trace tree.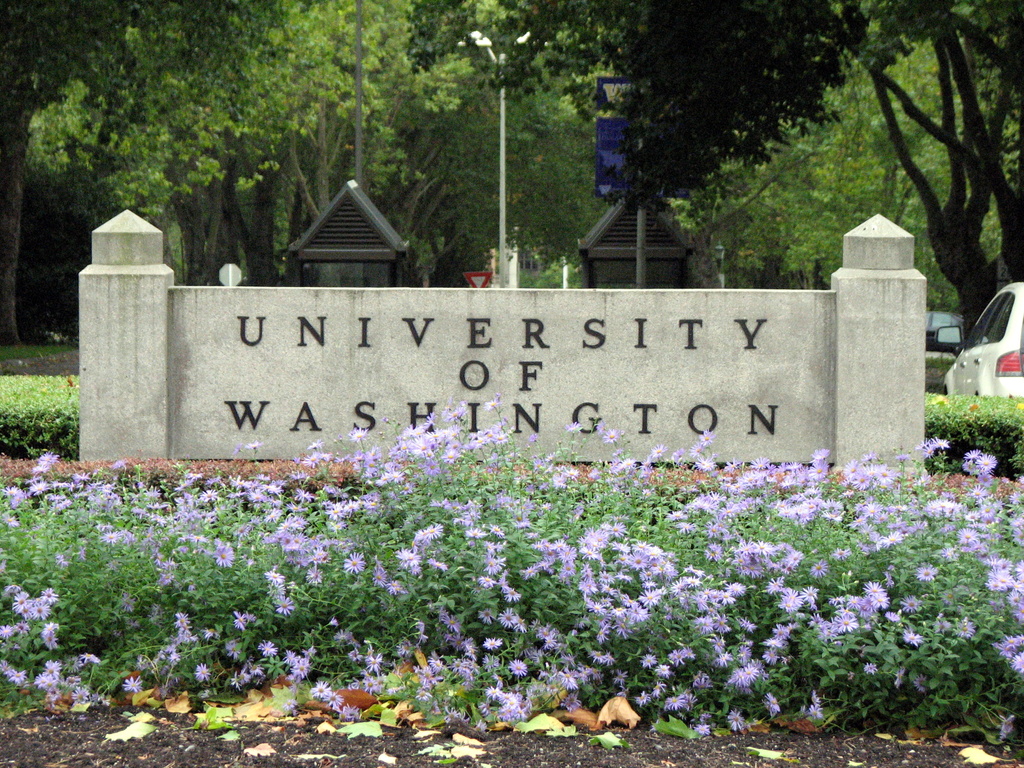
Traced to (400,0,1023,350).
